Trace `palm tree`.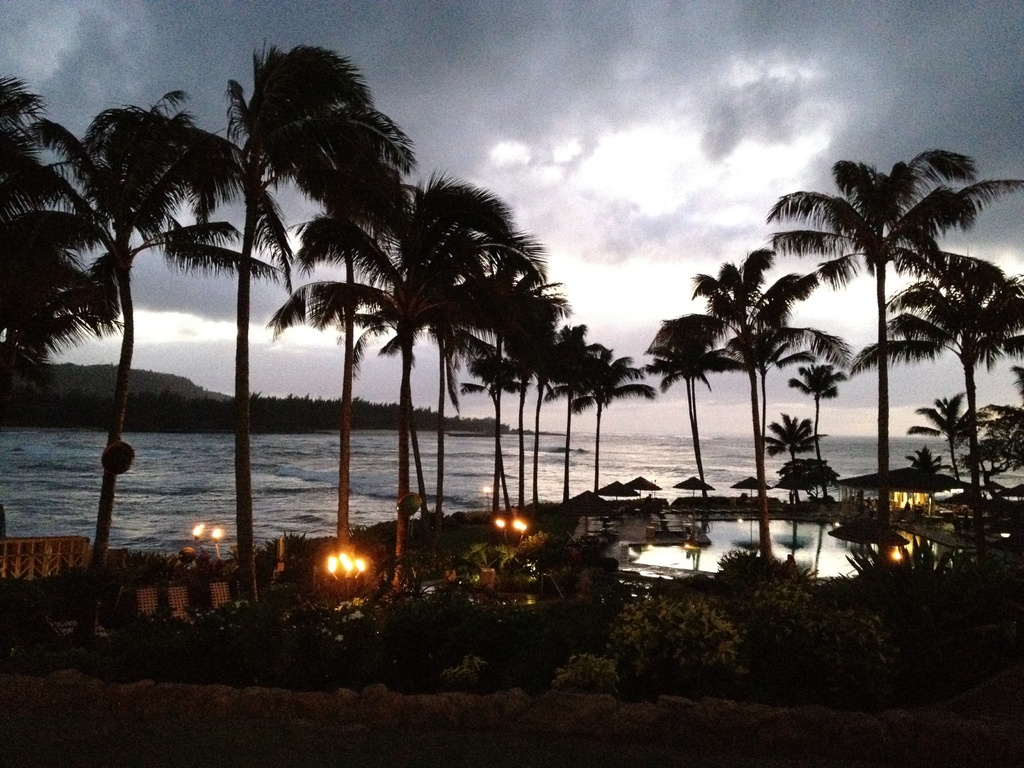
Traced to <region>429, 257, 564, 490</region>.
